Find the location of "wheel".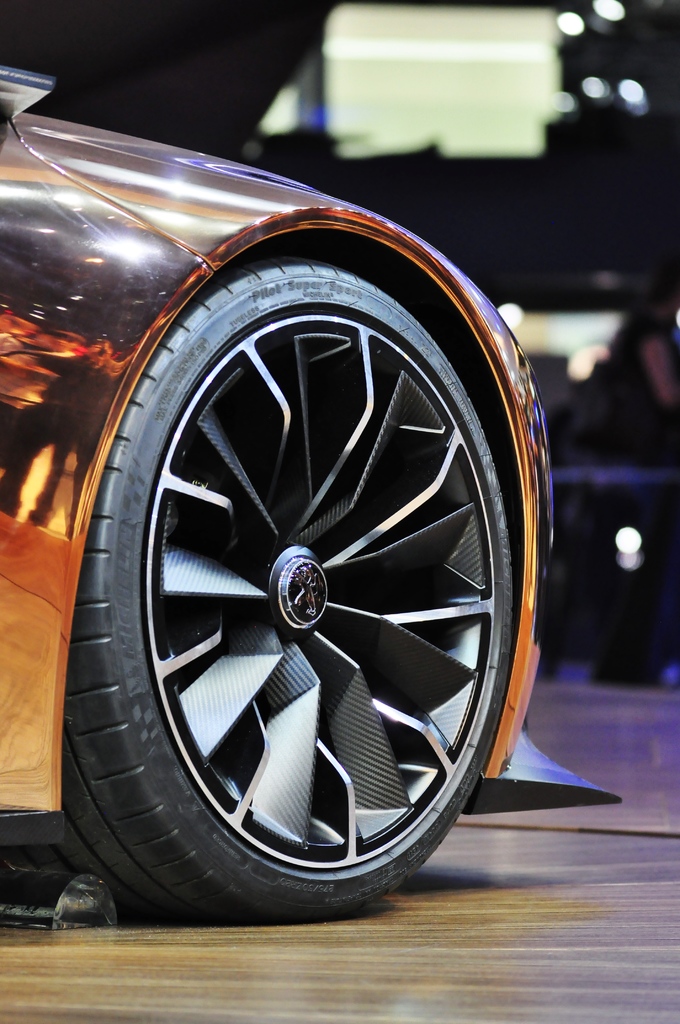
Location: select_region(40, 255, 519, 925).
